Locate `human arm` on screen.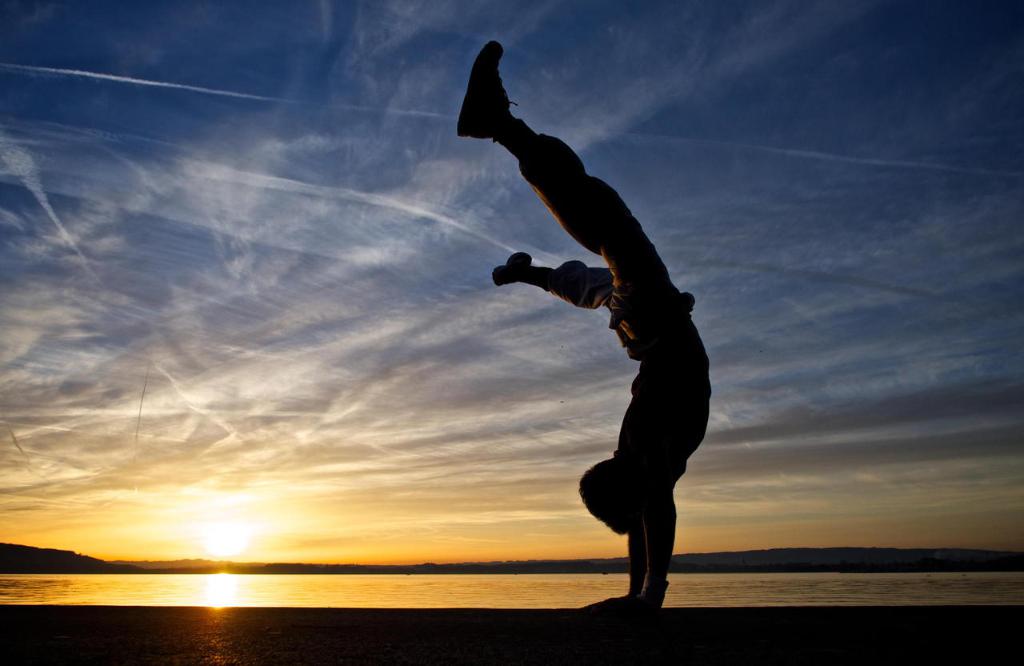
On screen at BBox(596, 520, 637, 608).
